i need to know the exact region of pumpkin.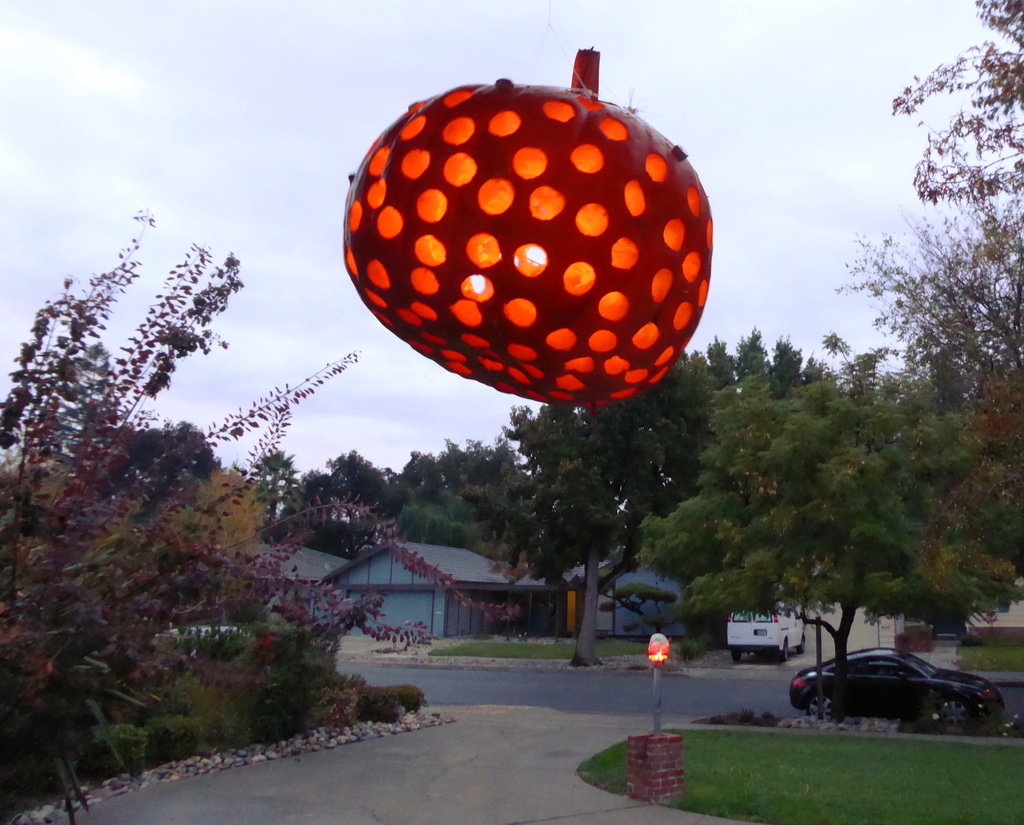
Region: pyautogui.locateOnScreen(642, 632, 671, 669).
